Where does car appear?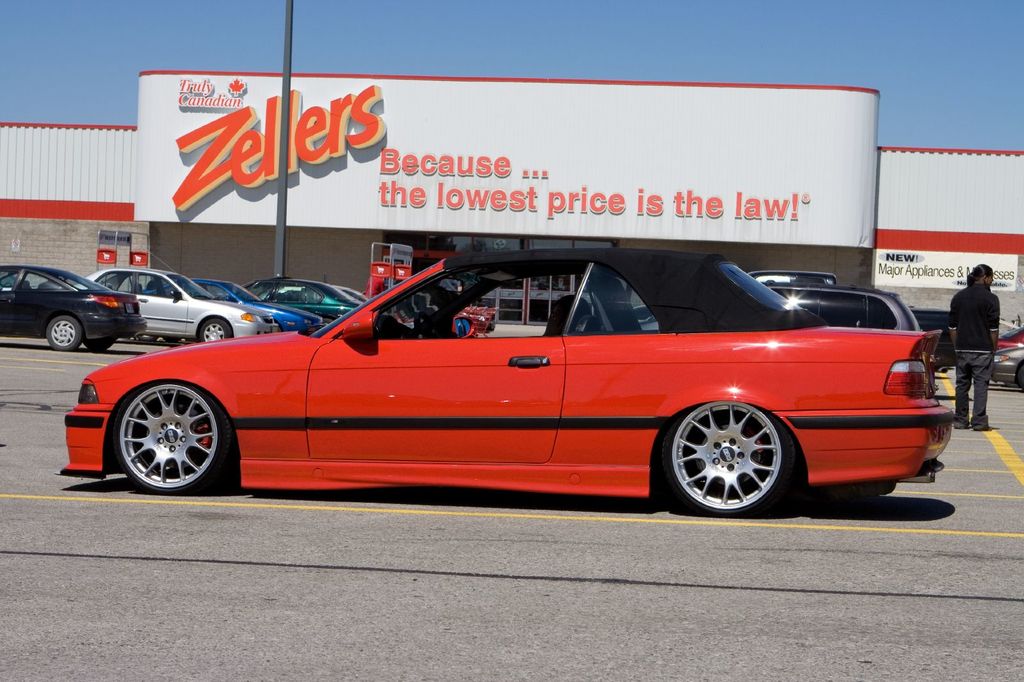
Appears at box(639, 269, 916, 332).
